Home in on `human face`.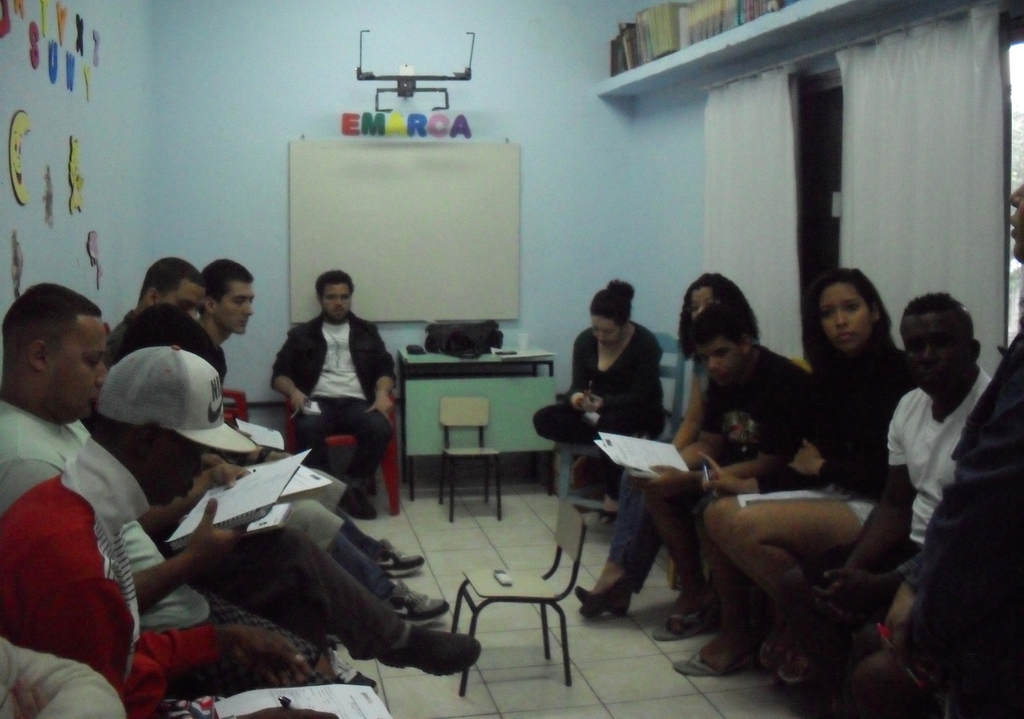
Homed in at [317, 277, 360, 321].
